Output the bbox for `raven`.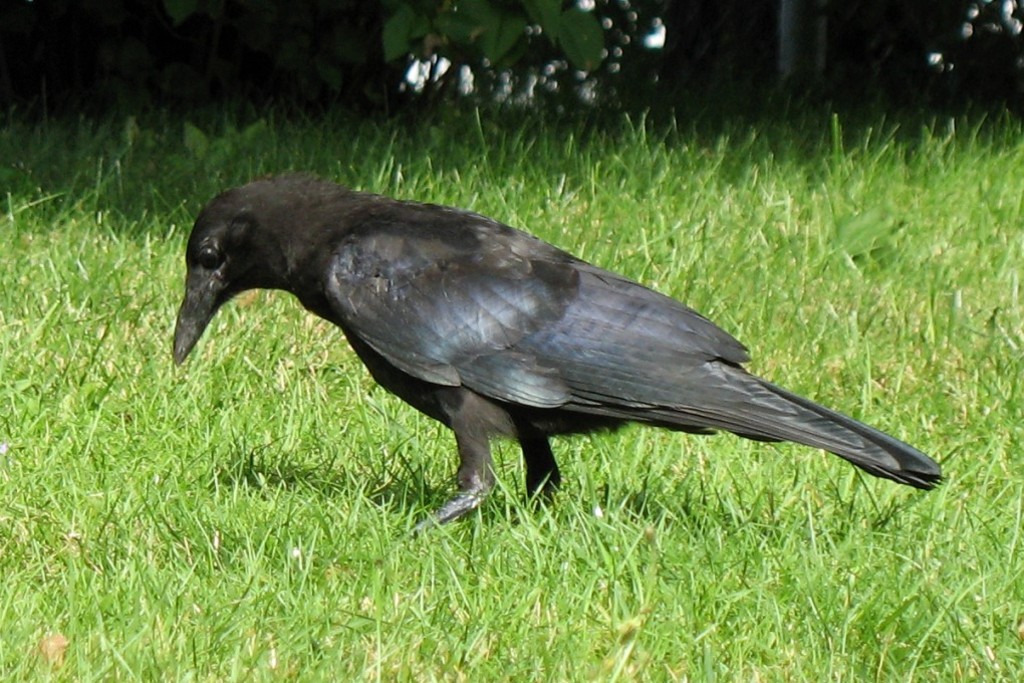
<box>173,182,943,535</box>.
